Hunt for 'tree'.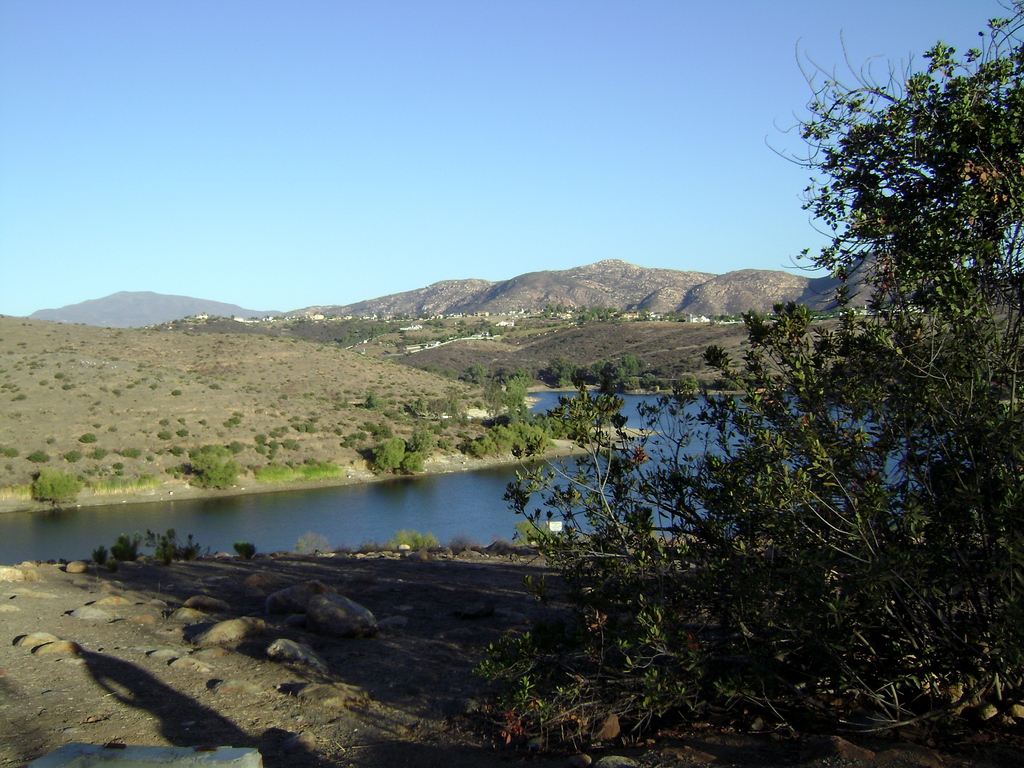
Hunted down at [510, 524, 571, 561].
